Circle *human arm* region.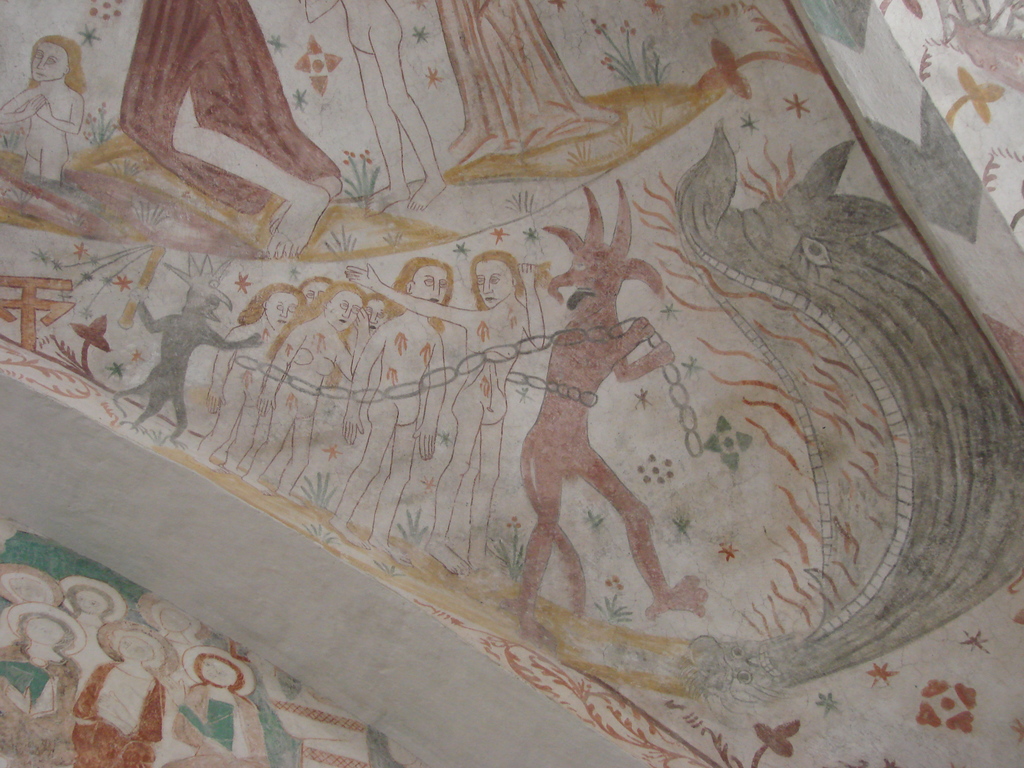
Region: 36, 98, 80, 131.
